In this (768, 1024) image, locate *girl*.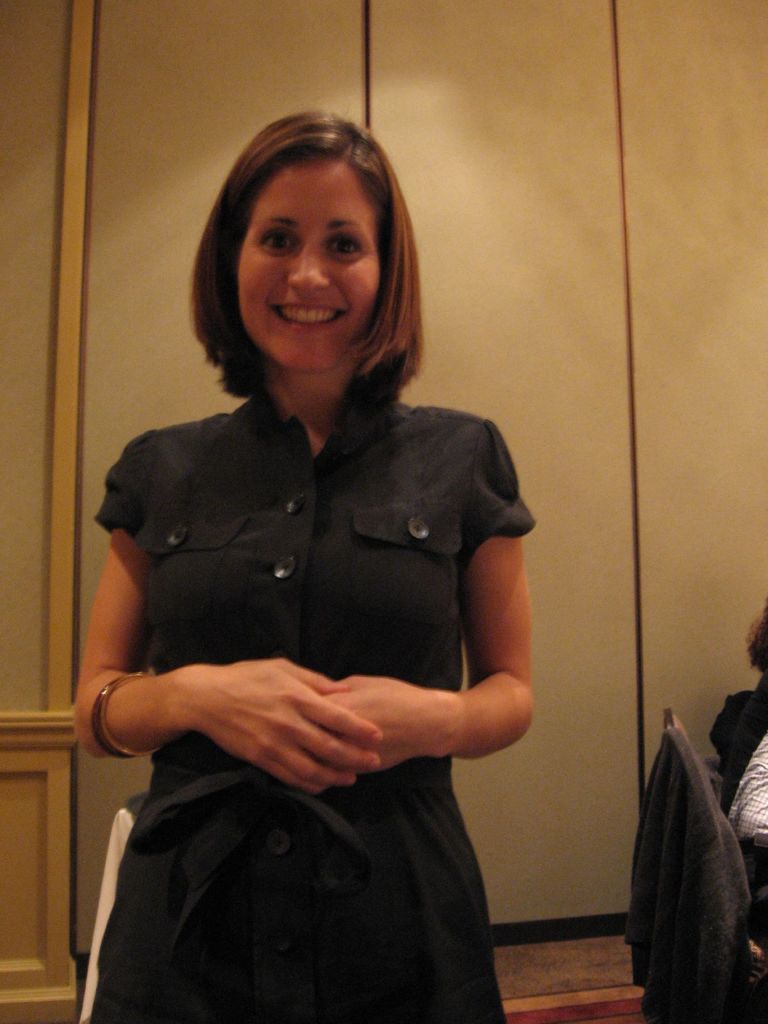
Bounding box: (63, 108, 537, 1012).
